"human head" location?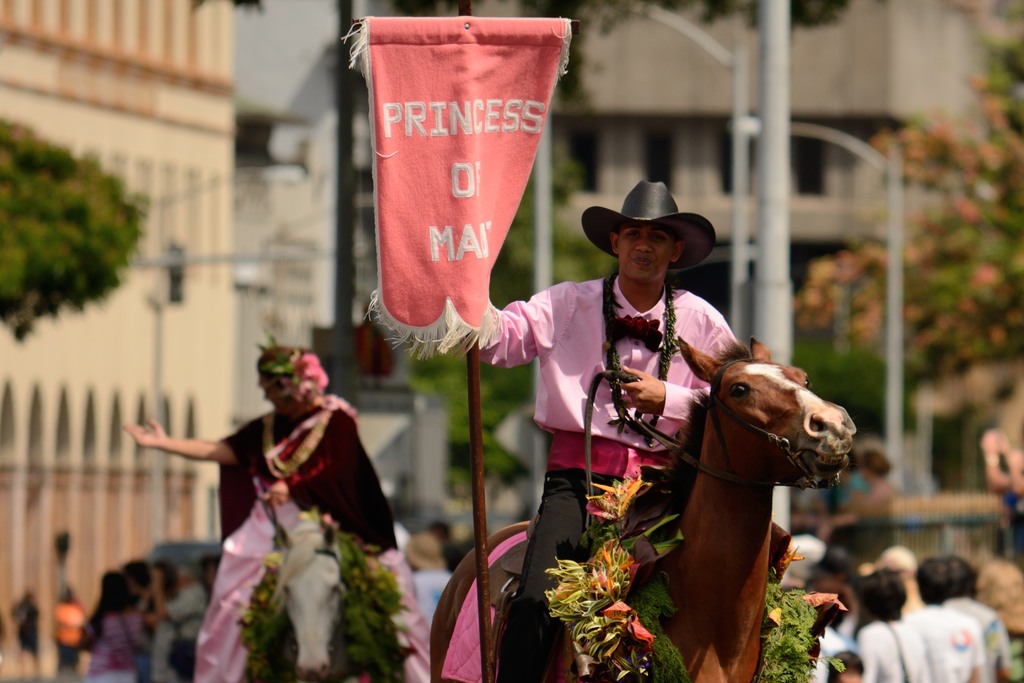
<region>912, 552, 960, 605</region>
